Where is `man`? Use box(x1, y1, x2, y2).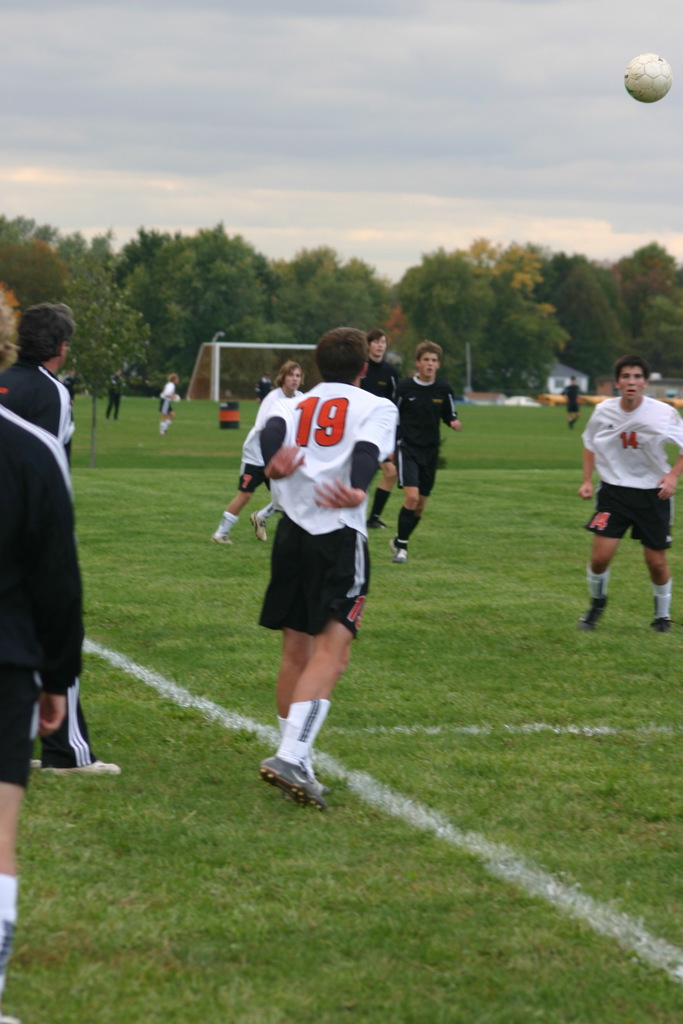
box(108, 364, 126, 416).
